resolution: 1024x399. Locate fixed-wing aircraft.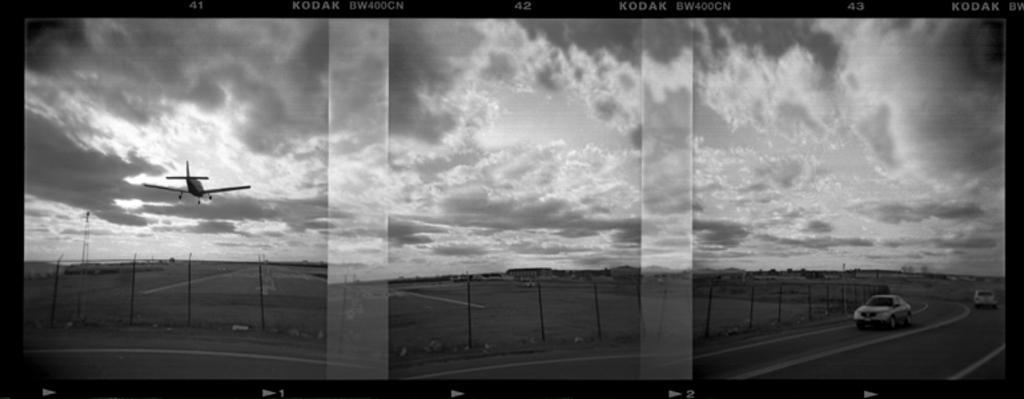
pyautogui.locateOnScreen(133, 152, 249, 205).
